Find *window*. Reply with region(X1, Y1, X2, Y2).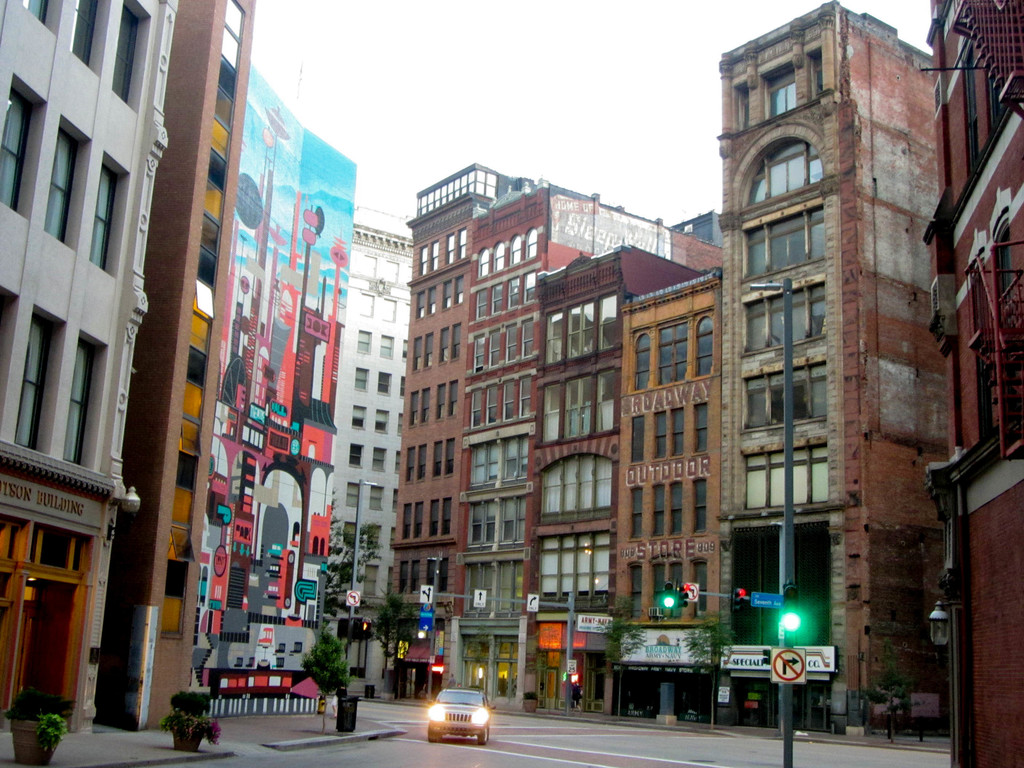
region(218, 0, 247, 100).
